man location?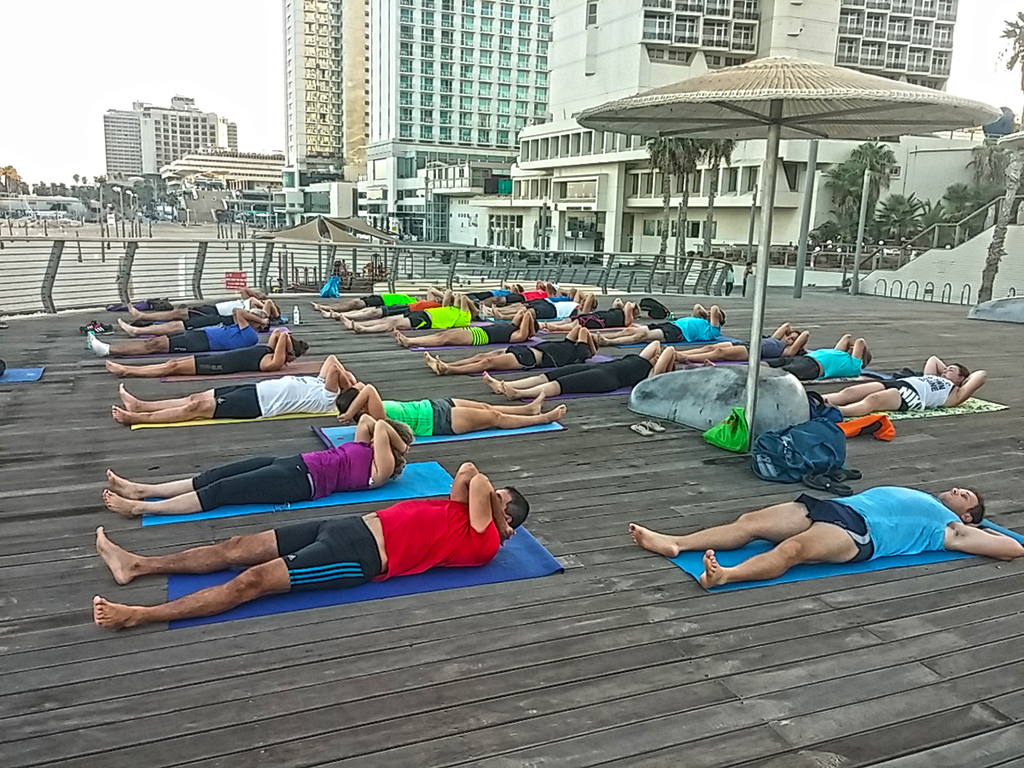
region(87, 306, 270, 358)
